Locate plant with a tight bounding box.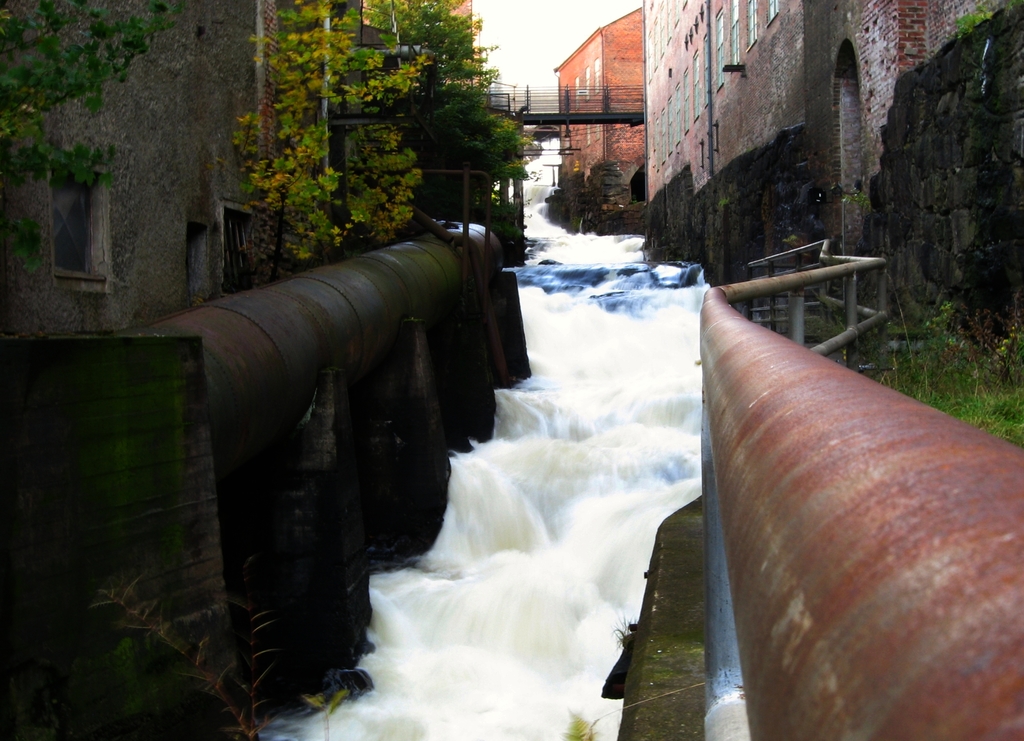
<box>557,710,596,740</box>.
